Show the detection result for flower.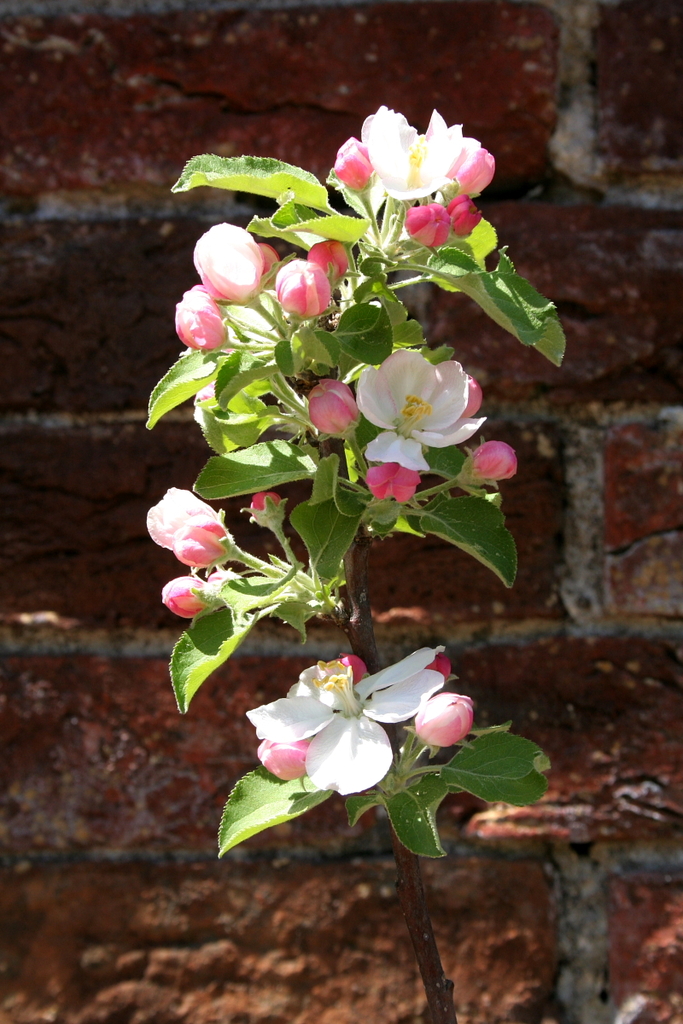
<region>405, 197, 450, 258</region>.
